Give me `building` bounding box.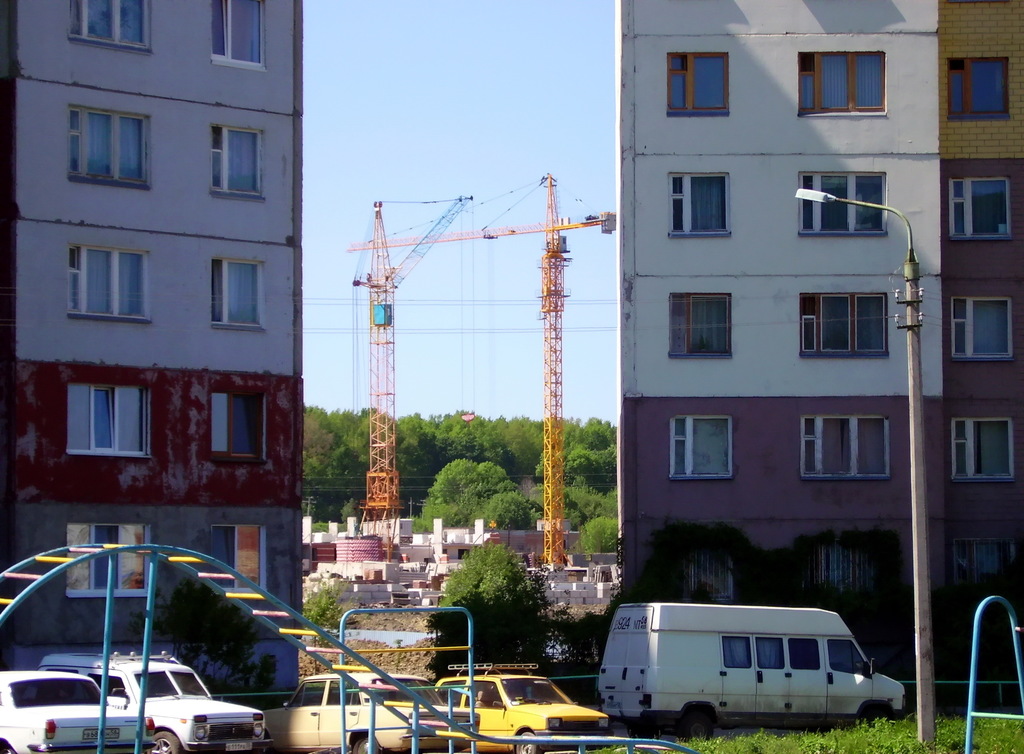
(x1=0, y1=0, x2=308, y2=718).
